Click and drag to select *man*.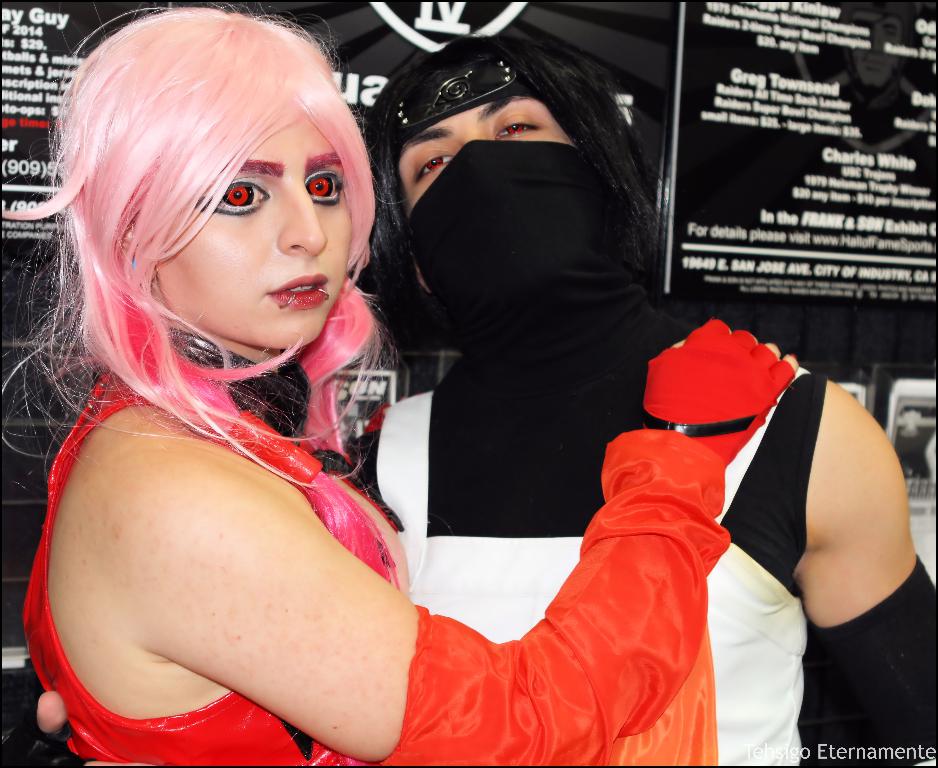
Selection: 2/37/937/762.
